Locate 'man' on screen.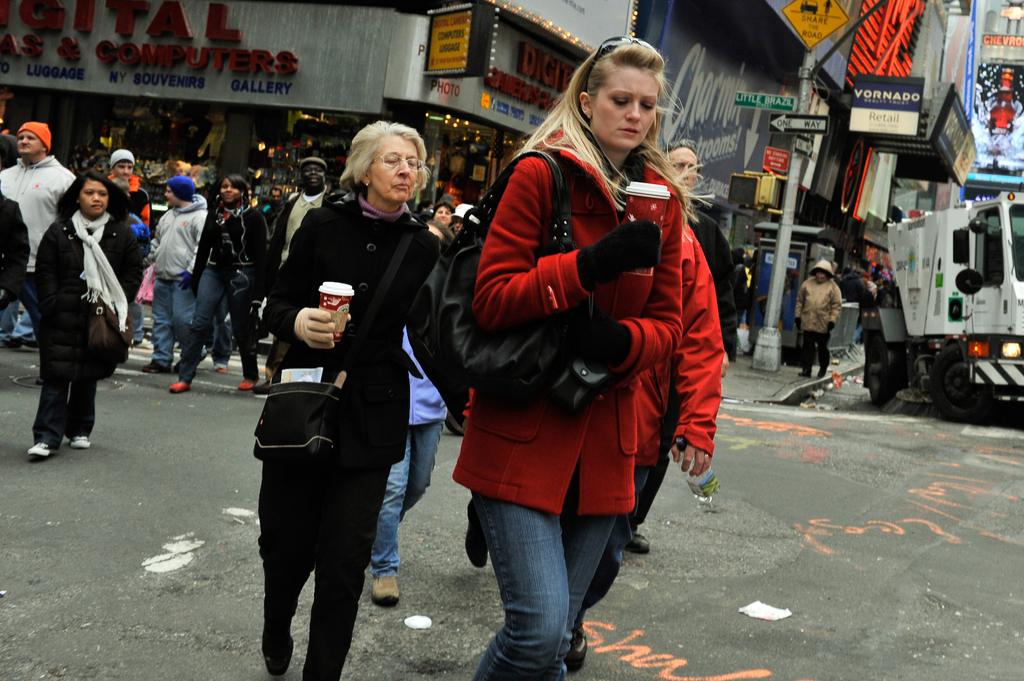
On screen at <box>0,120,84,387</box>.
